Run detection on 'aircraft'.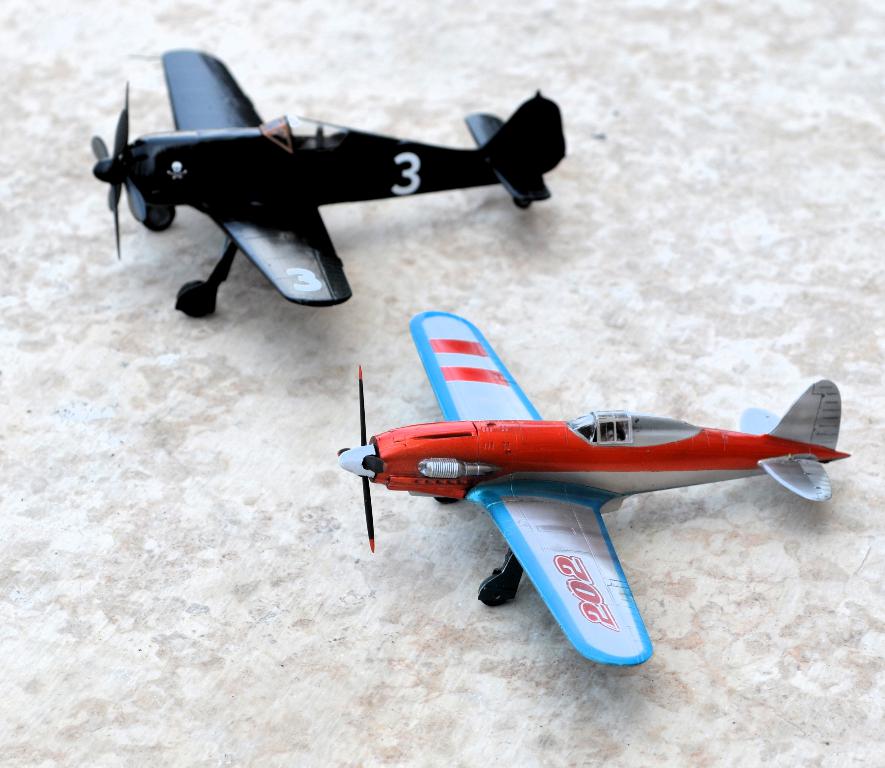
Result: crop(89, 44, 570, 317).
